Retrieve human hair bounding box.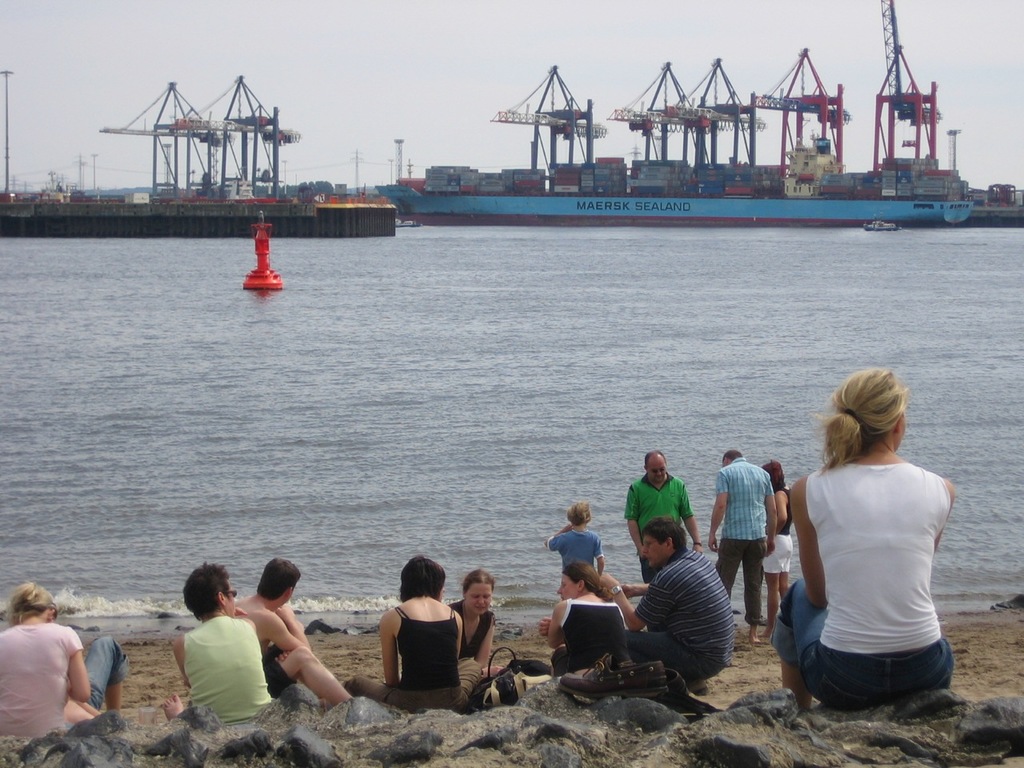
Bounding box: locate(181, 558, 231, 620).
